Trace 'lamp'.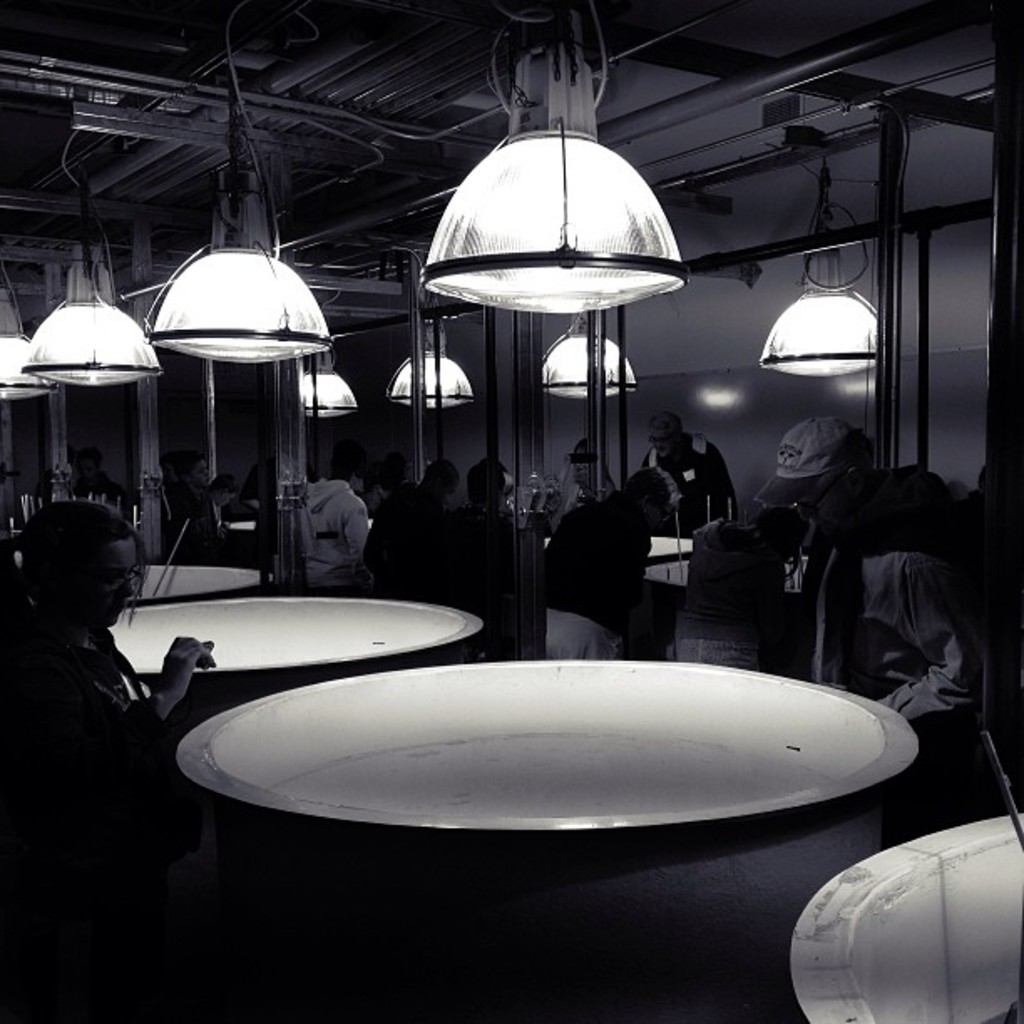
Traced to {"left": 23, "top": 218, "right": 159, "bottom": 388}.
